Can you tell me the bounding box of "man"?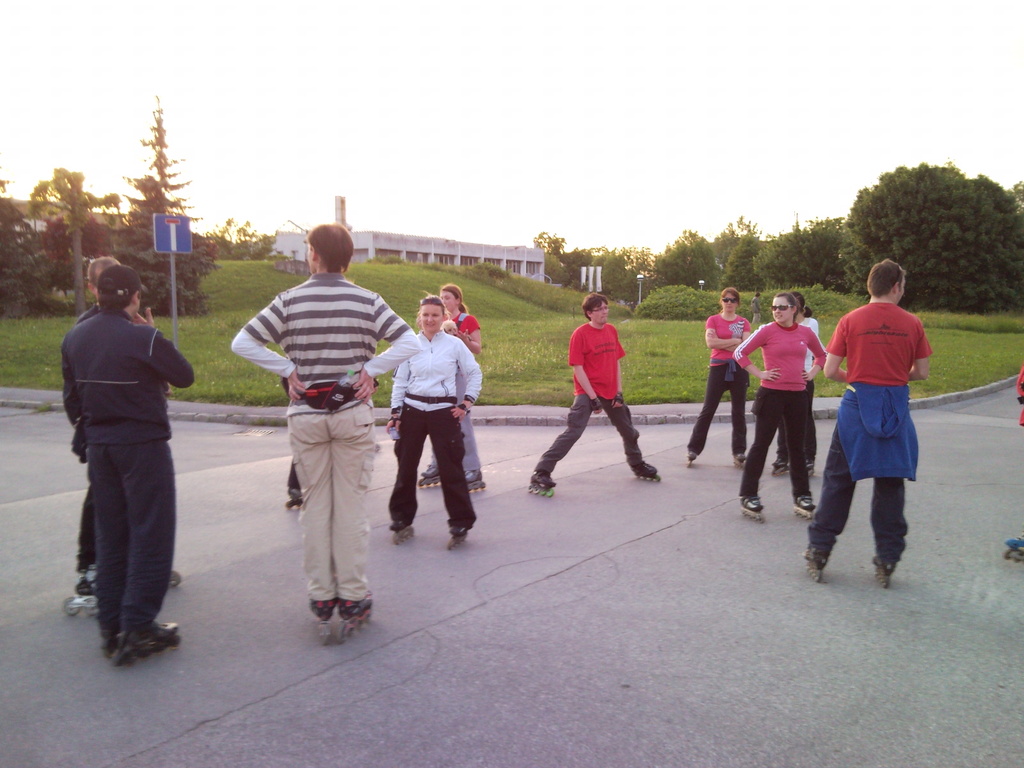
{"left": 61, "top": 255, "right": 120, "bottom": 591}.
